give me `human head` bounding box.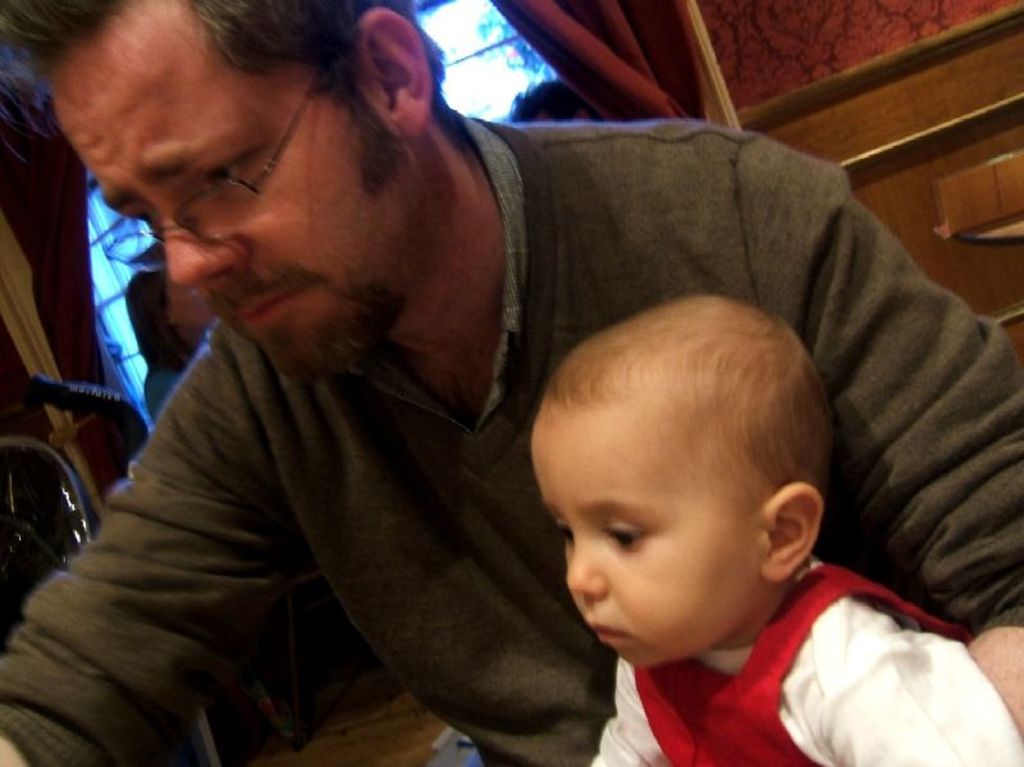
Rect(532, 266, 844, 640).
